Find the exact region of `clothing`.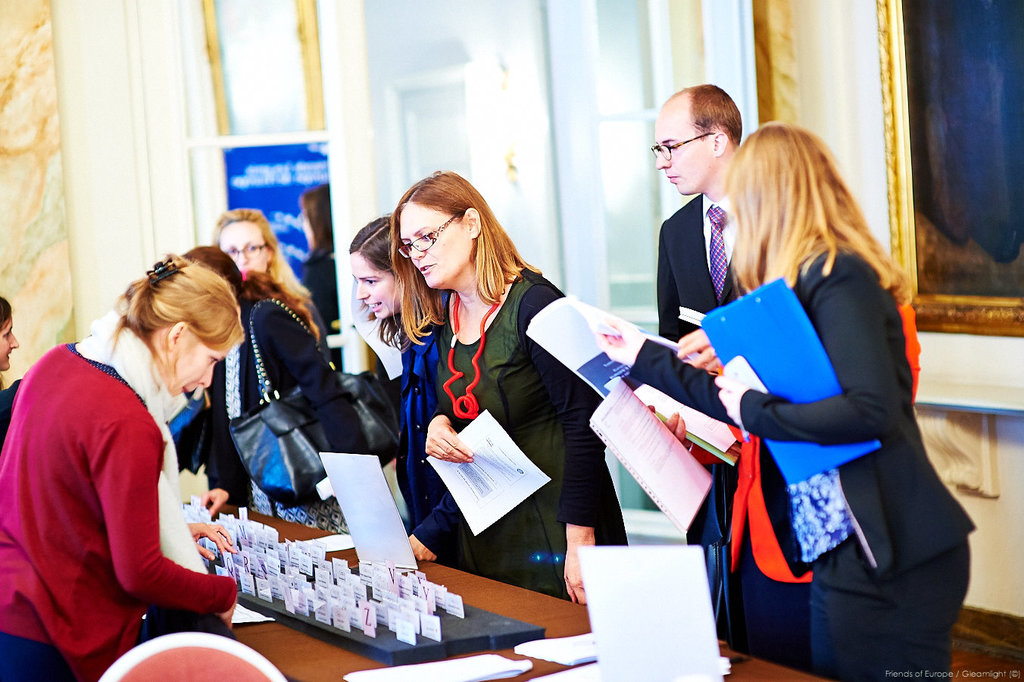
Exact region: [left=359, top=292, right=487, bottom=566].
